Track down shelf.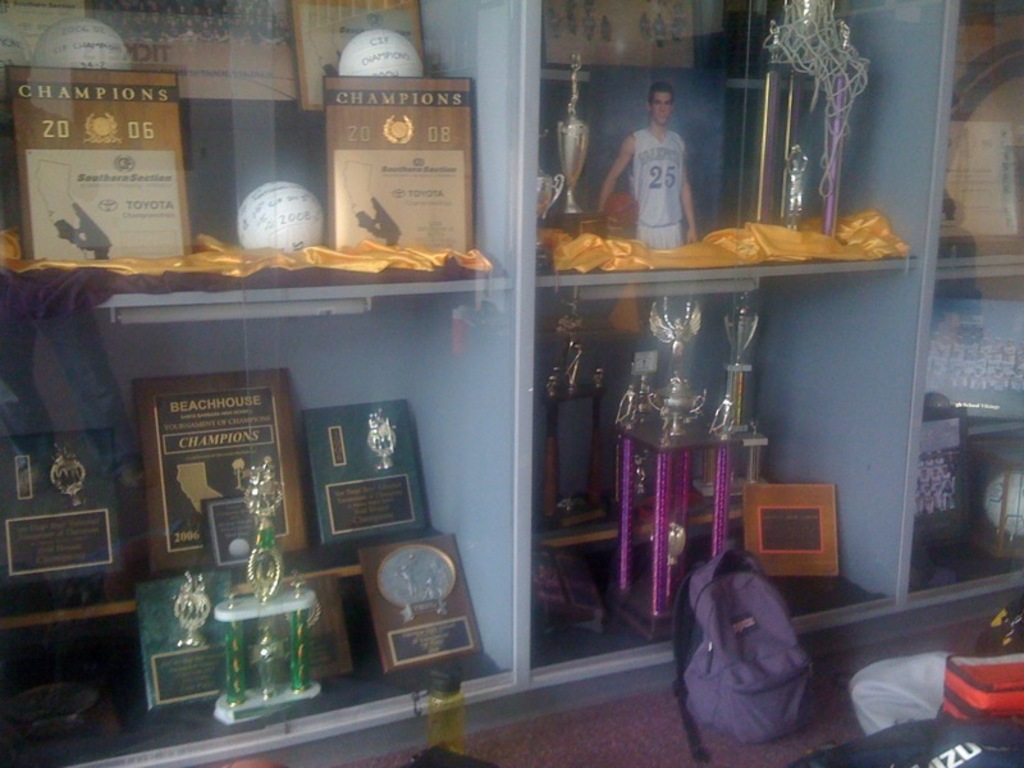
Tracked to crop(9, 29, 1012, 730).
